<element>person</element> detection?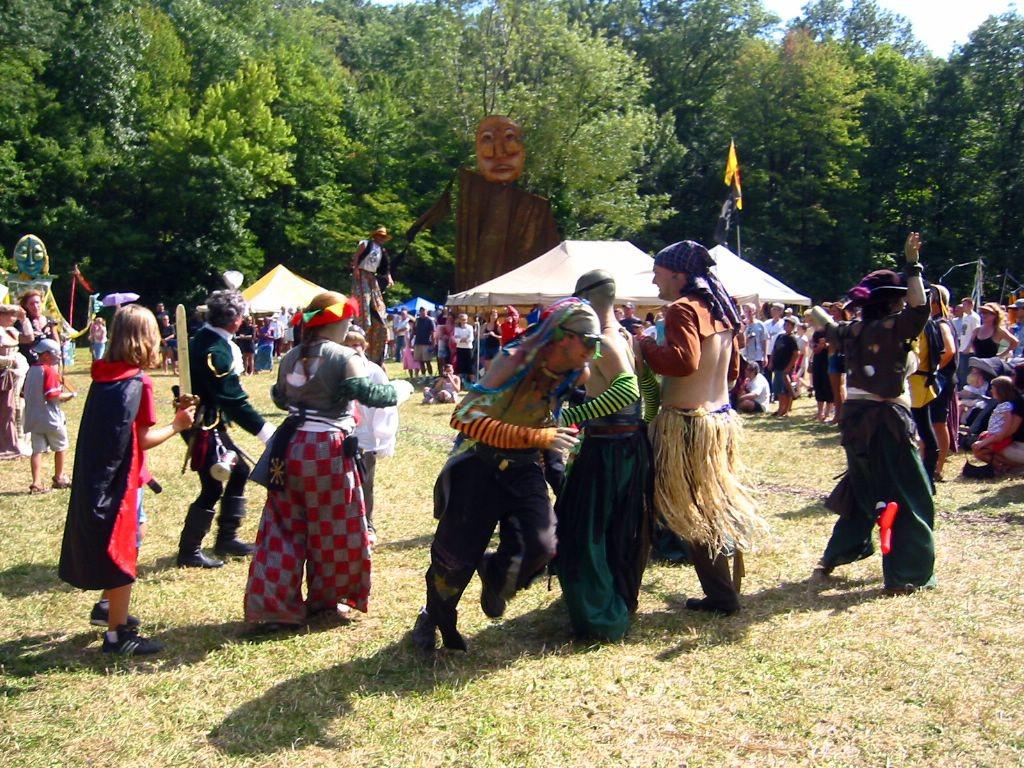
967/375/1023/472
